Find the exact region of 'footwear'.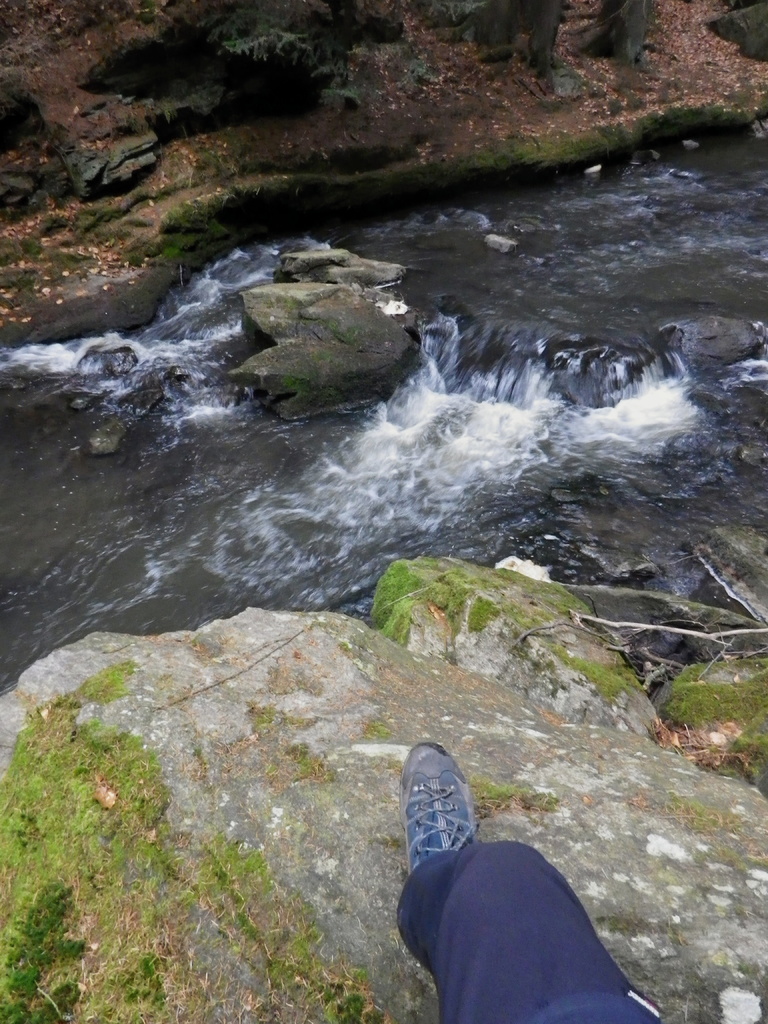
Exact region: {"x1": 399, "y1": 755, "x2": 492, "y2": 908}.
